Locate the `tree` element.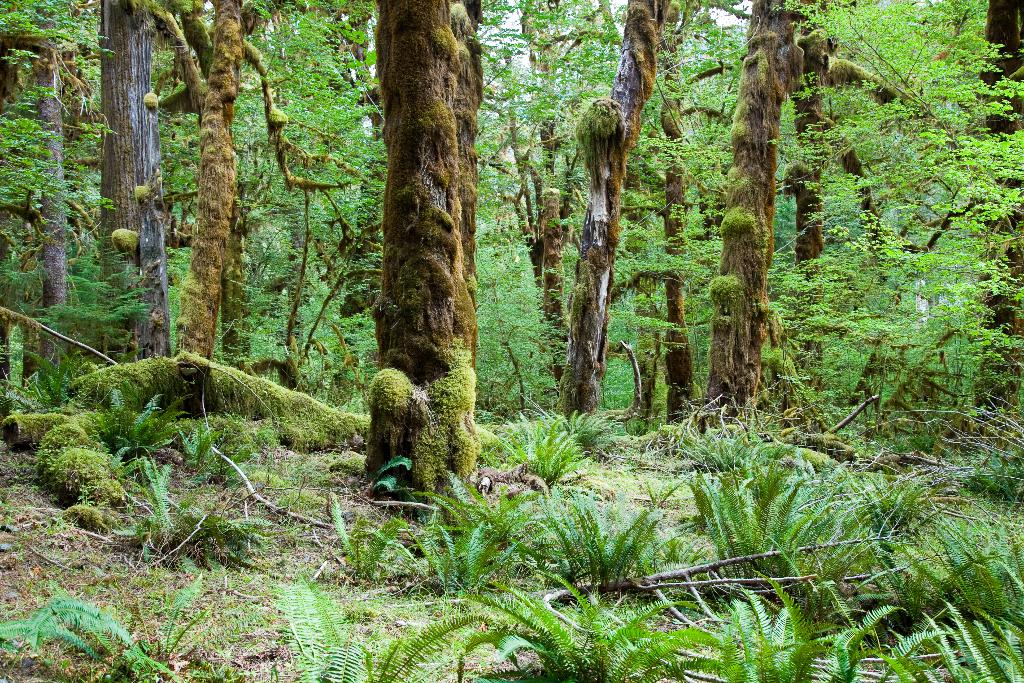
Element bbox: locate(527, 0, 724, 423).
